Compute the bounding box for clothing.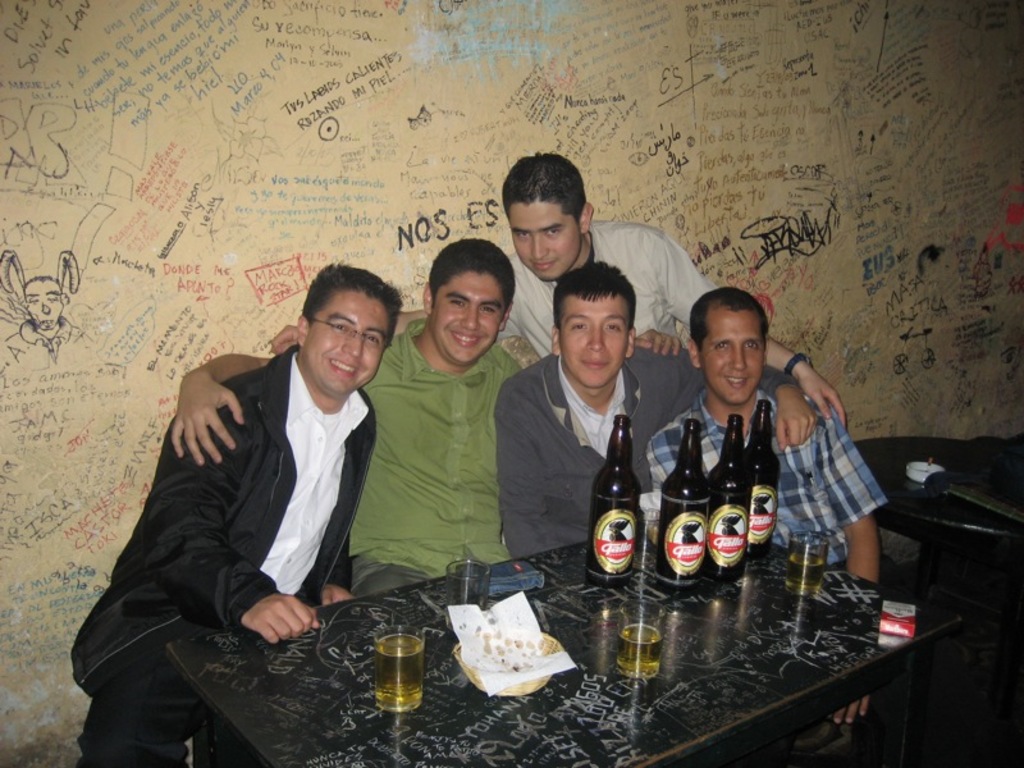
select_region(645, 385, 972, 767).
